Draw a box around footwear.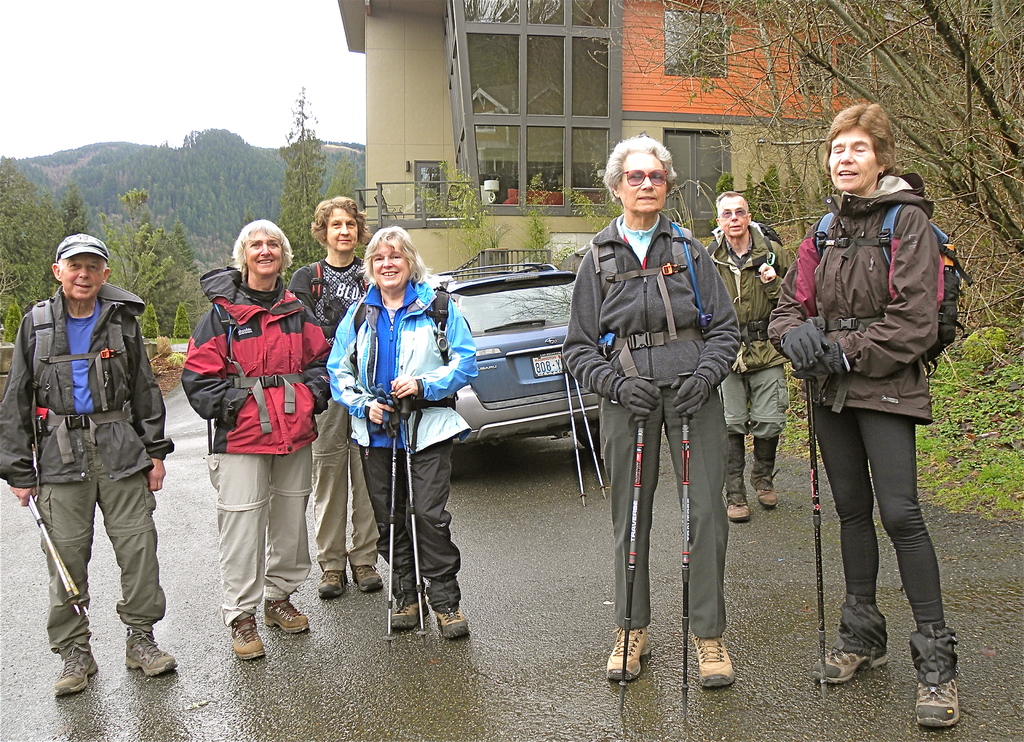
56 647 100 697.
